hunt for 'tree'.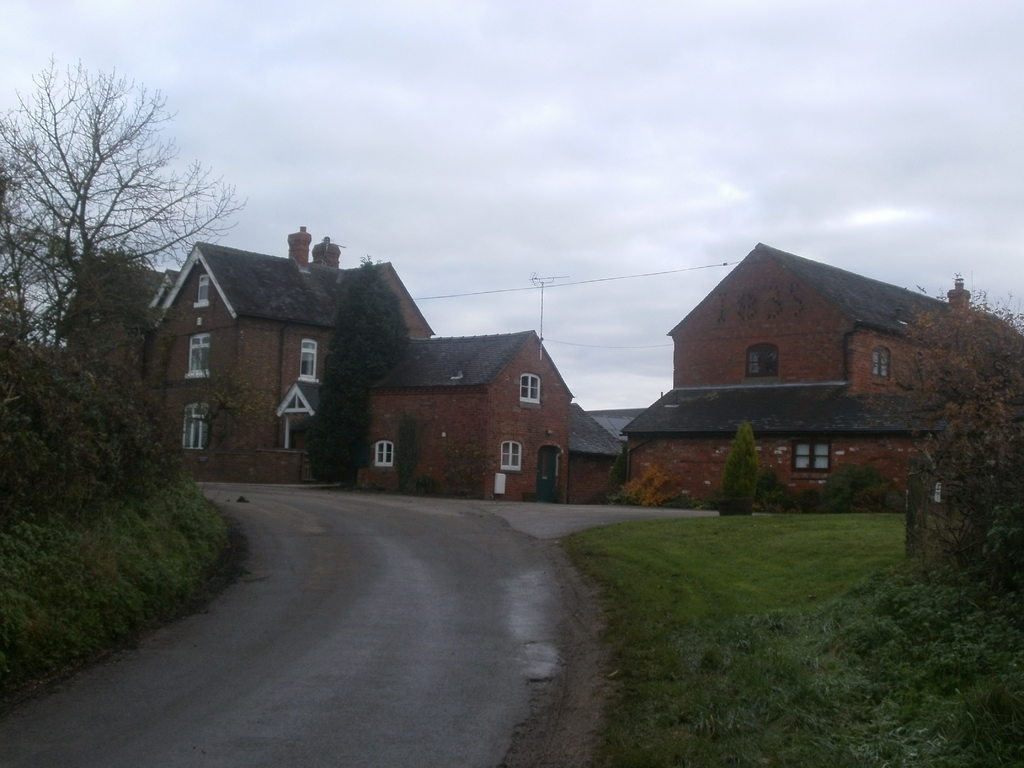
Hunted down at 28:47:223:385.
